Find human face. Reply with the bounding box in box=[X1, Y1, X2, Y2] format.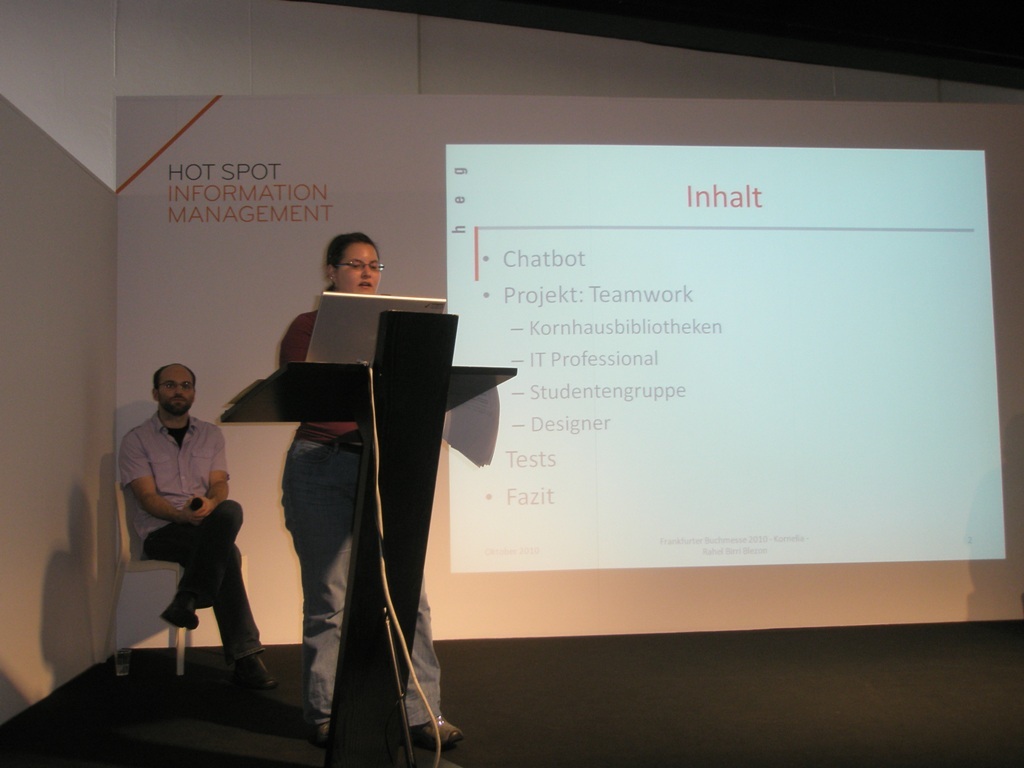
box=[158, 365, 196, 414].
